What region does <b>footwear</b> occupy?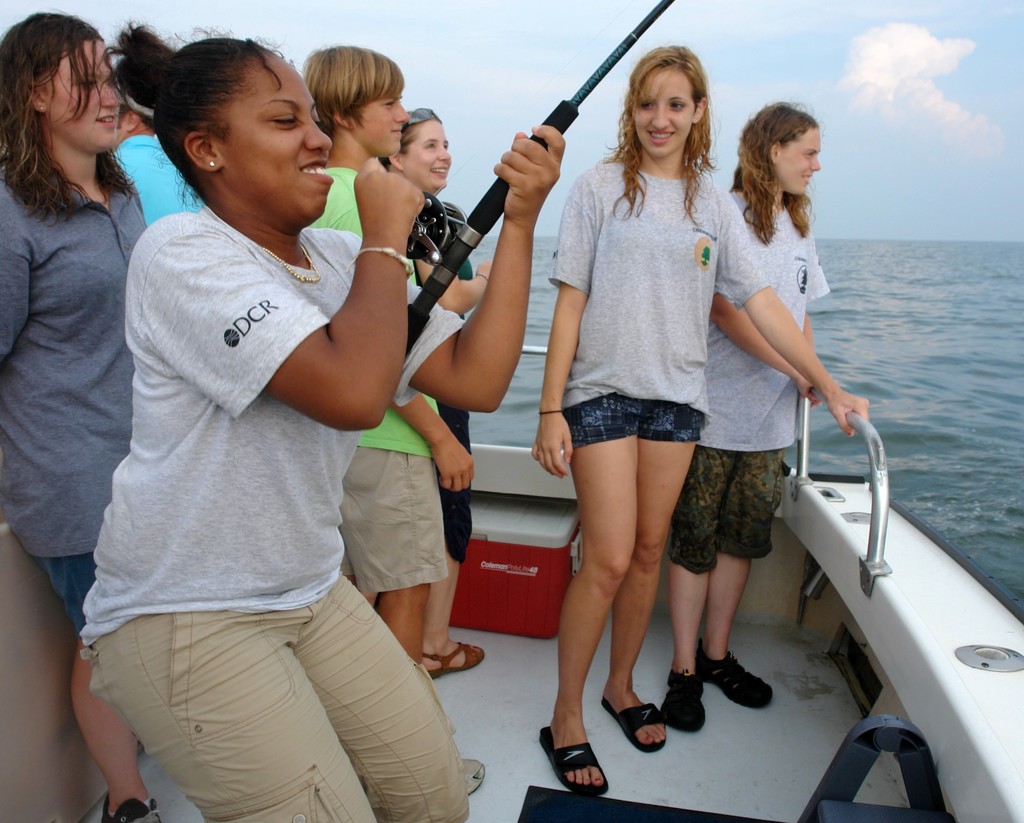
(x1=599, y1=699, x2=668, y2=754).
